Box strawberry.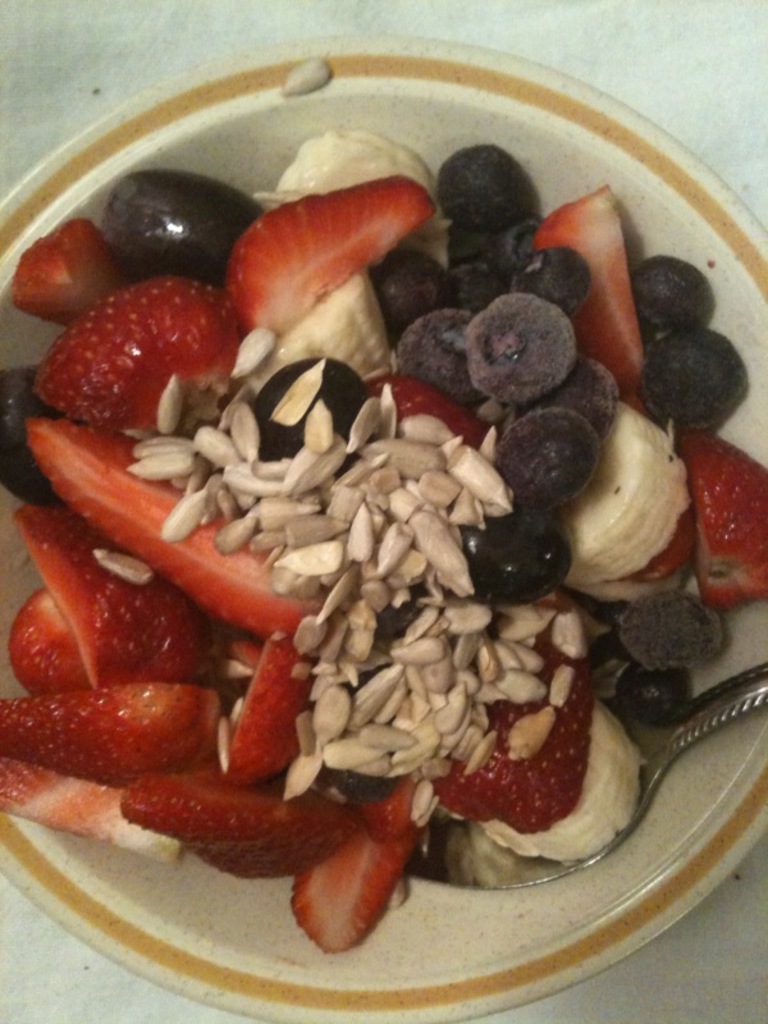
{"x1": 433, "y1": 590, "x2": 591, "y2": 826}.
